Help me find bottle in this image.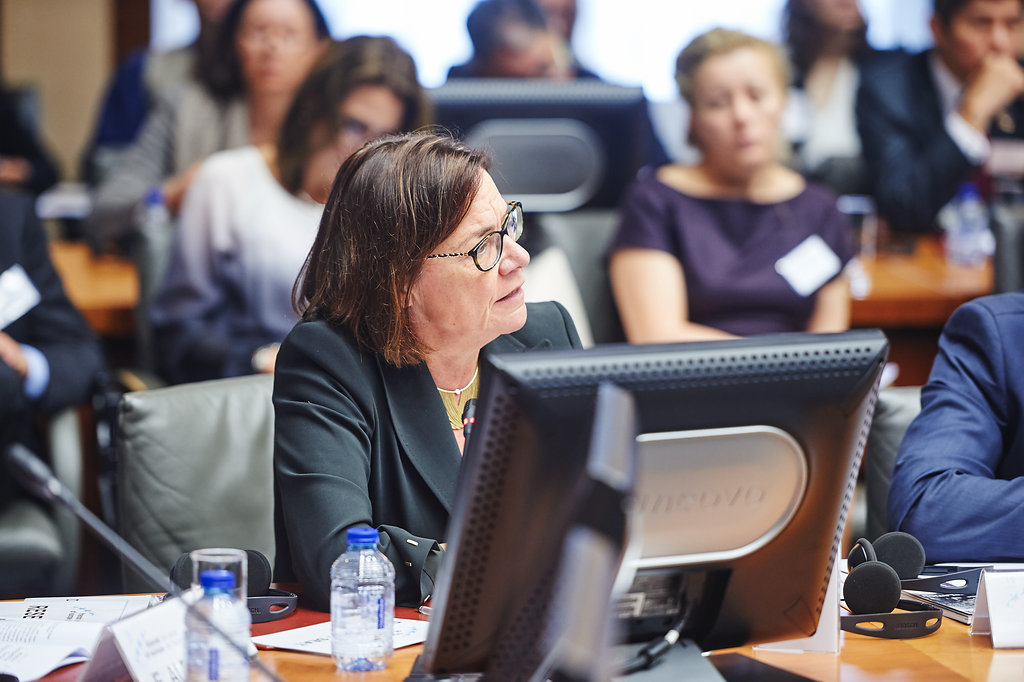
Found it: locate(188, 561, 244, 681).
